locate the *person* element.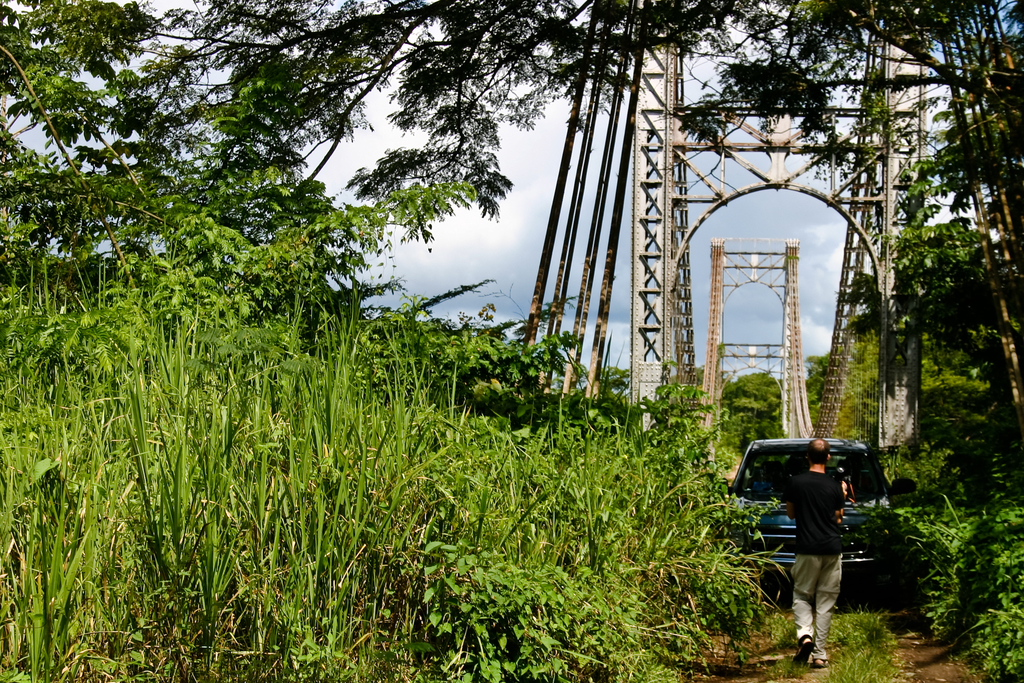
Element bbox: rect(763, 437, 873, 668).
